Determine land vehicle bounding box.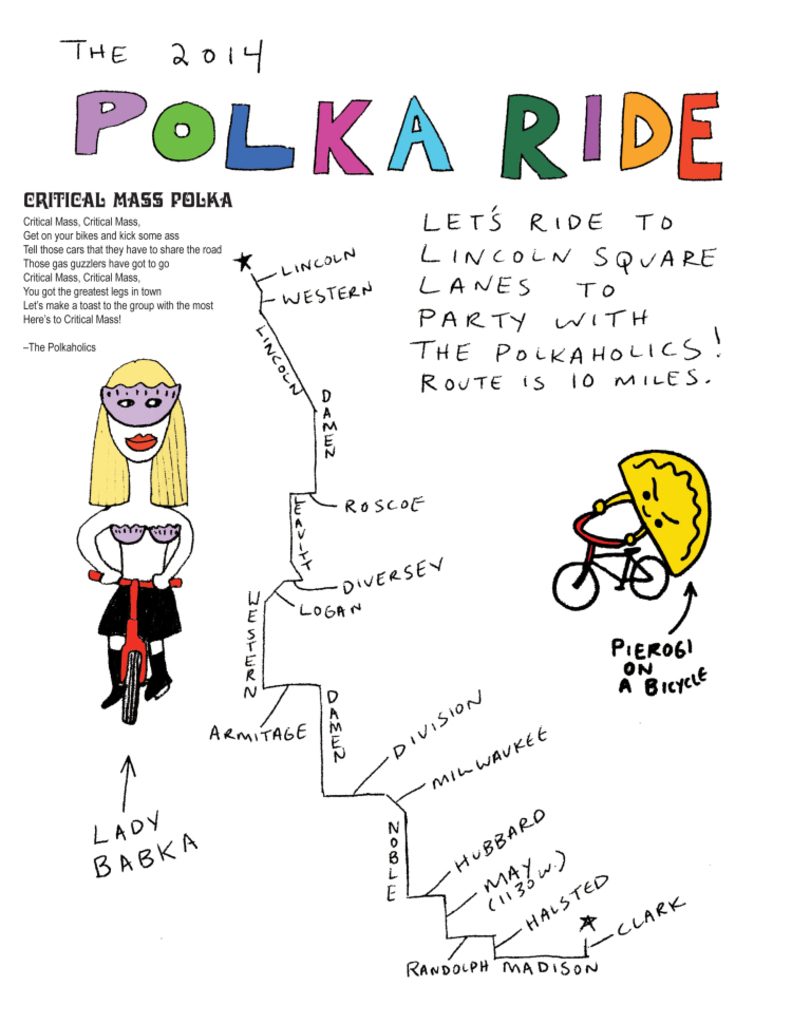
Determined: bbox(550, 508, 674, 606).
